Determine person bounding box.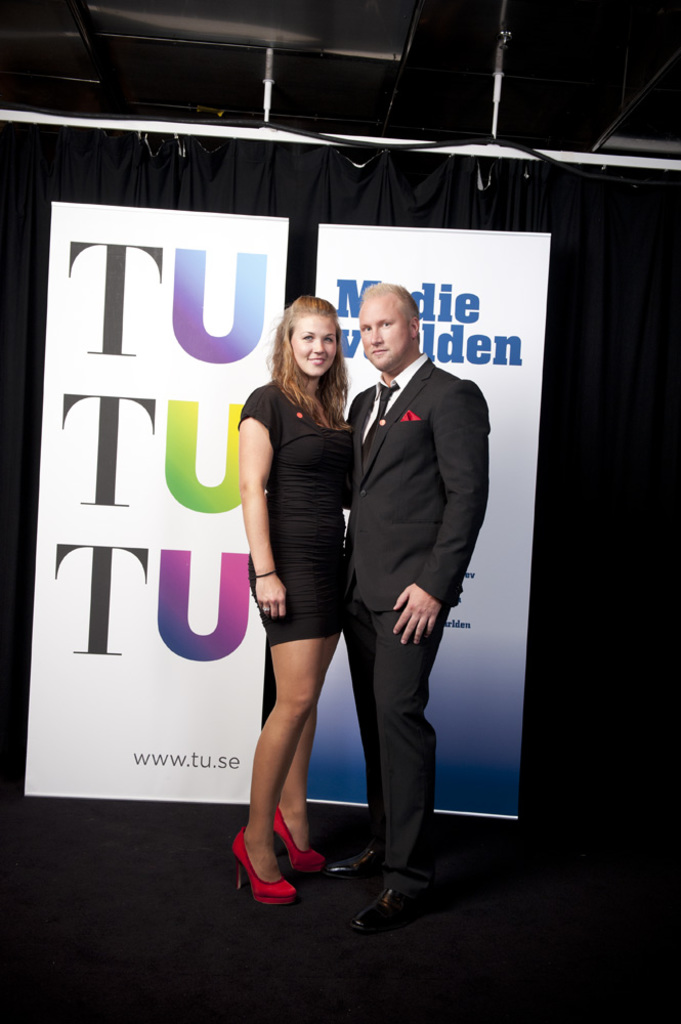
Determined: BBox(347, 280, 492, 935).
